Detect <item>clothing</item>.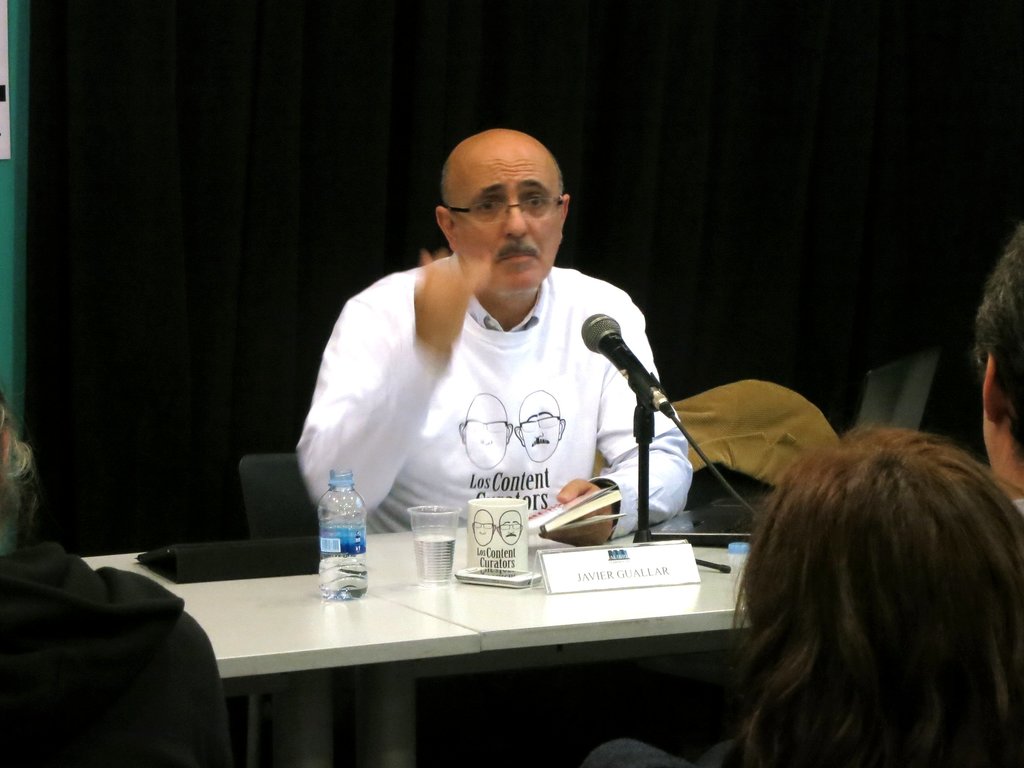
Detected at <box>0,540,232,767</box>.
